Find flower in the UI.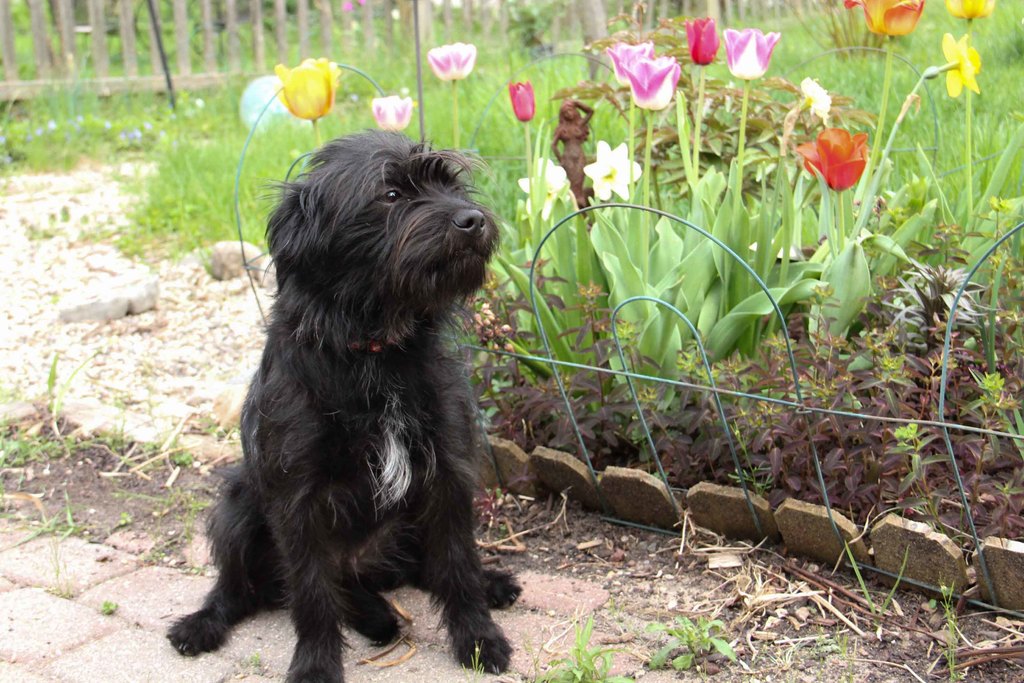
UI element at {"left": 609, "top": 42, "right": 658, "bottom": 93}.
